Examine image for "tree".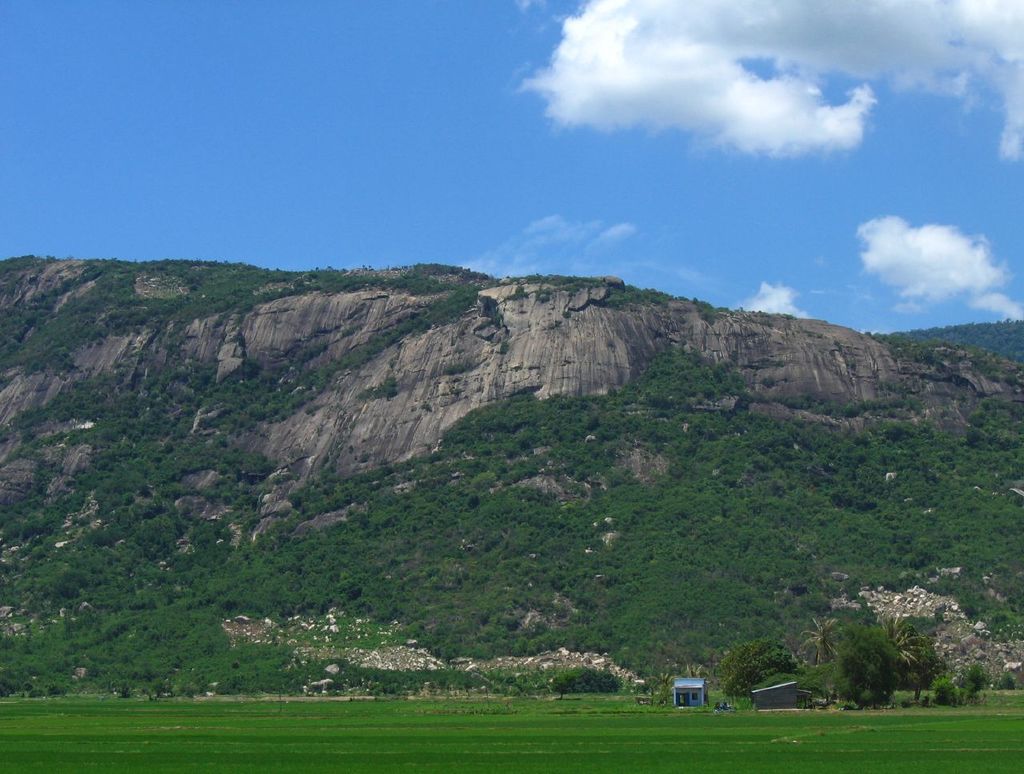
Examination result: [x1=787, y1=589, x2=969, y2=717].
